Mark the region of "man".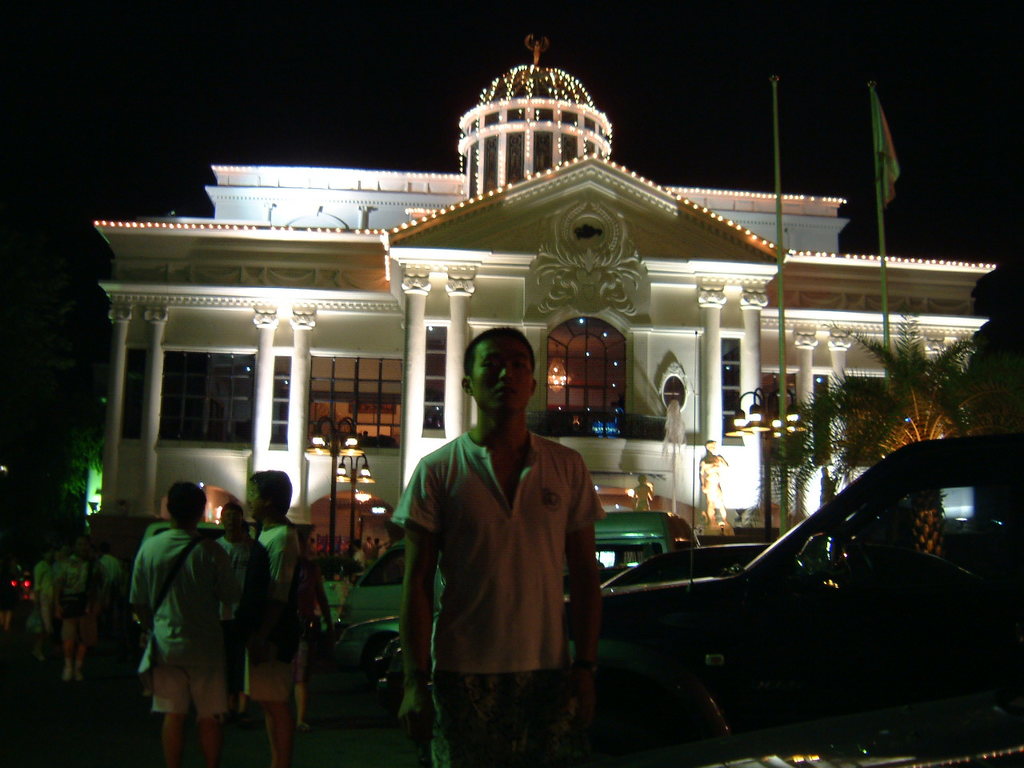
Region: <region>127, 474, 239, 767</region>.
